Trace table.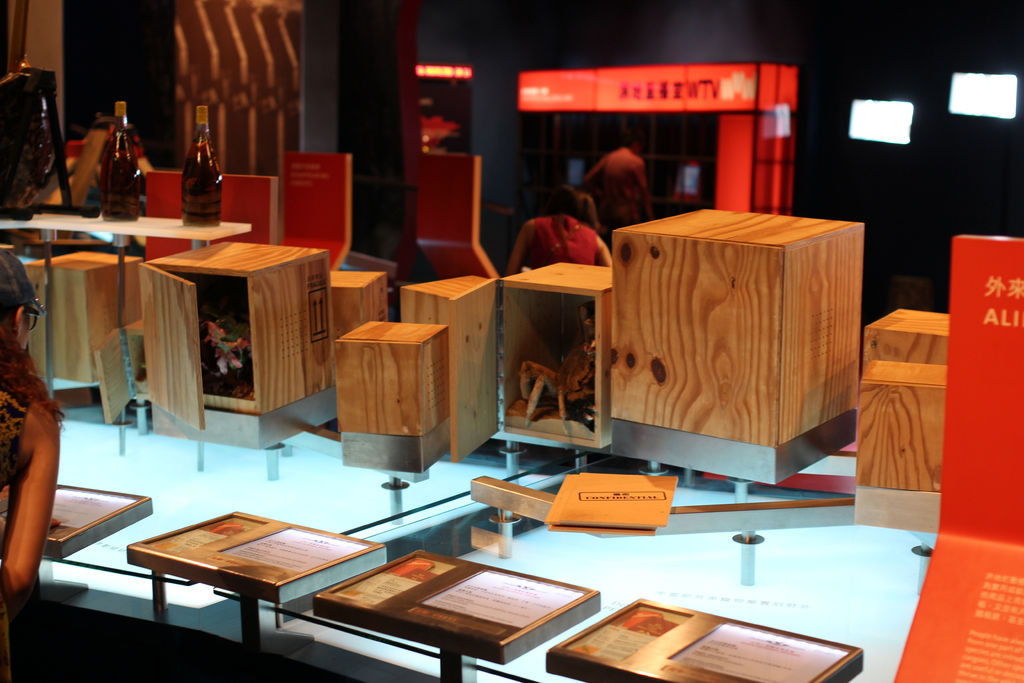
Traced to box(31, 244, 143, 400).
